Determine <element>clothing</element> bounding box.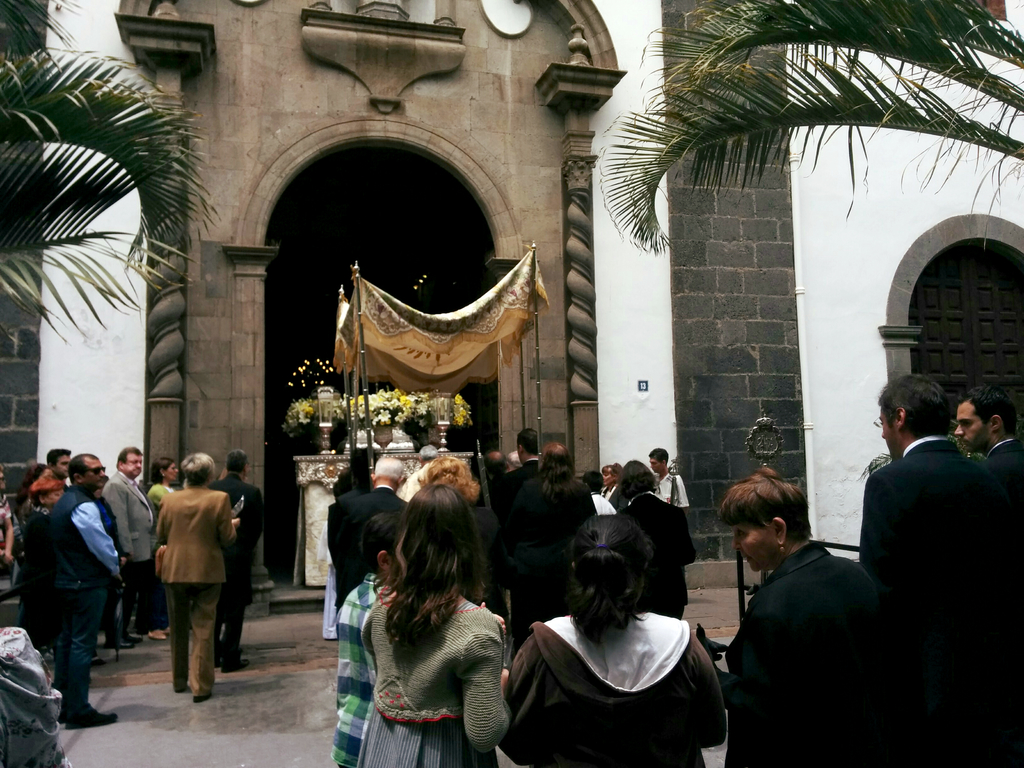
Determined: rect(0, 625, 70, 767).
